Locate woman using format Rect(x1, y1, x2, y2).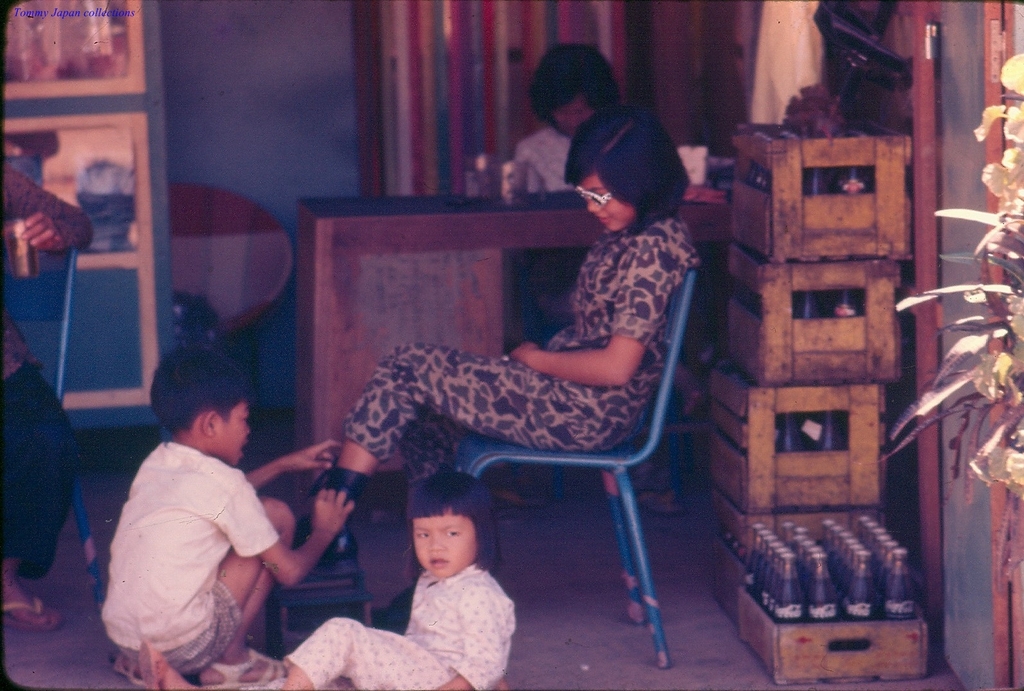
Rect(352, 126, 689, 622).
